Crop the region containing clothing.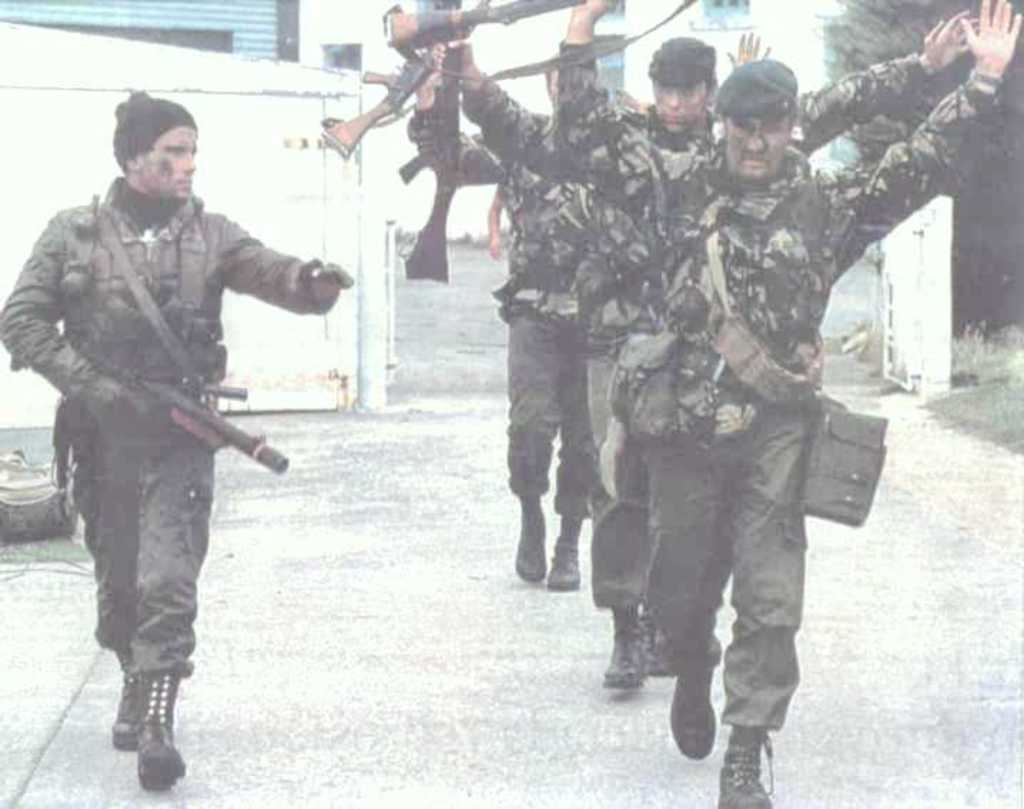
Crop region: region(558, 46, 1003, 722).
